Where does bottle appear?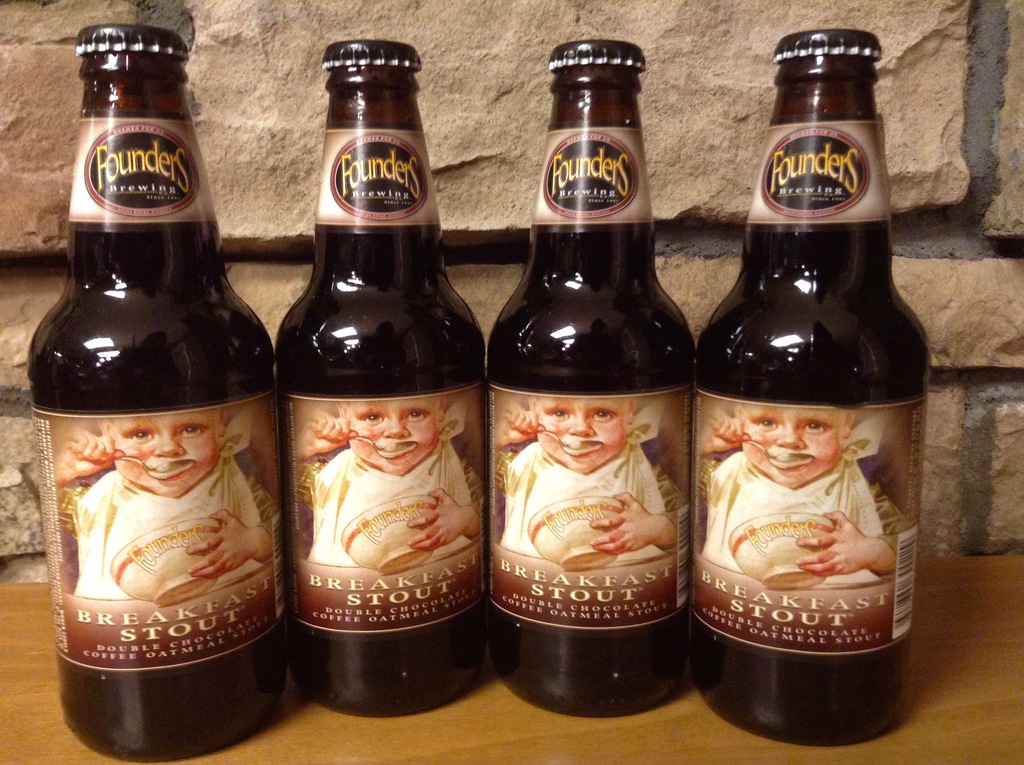
Appears at l=28, t=23, r=286, b=764.
